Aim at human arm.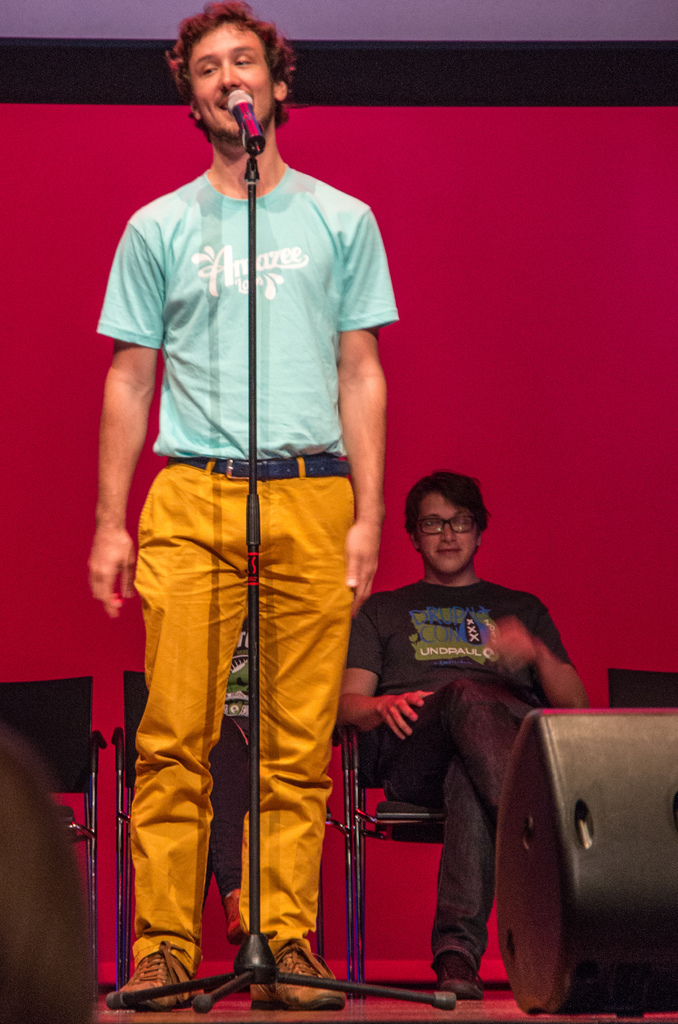
Aimed at region(77, 270, 152, 629).
